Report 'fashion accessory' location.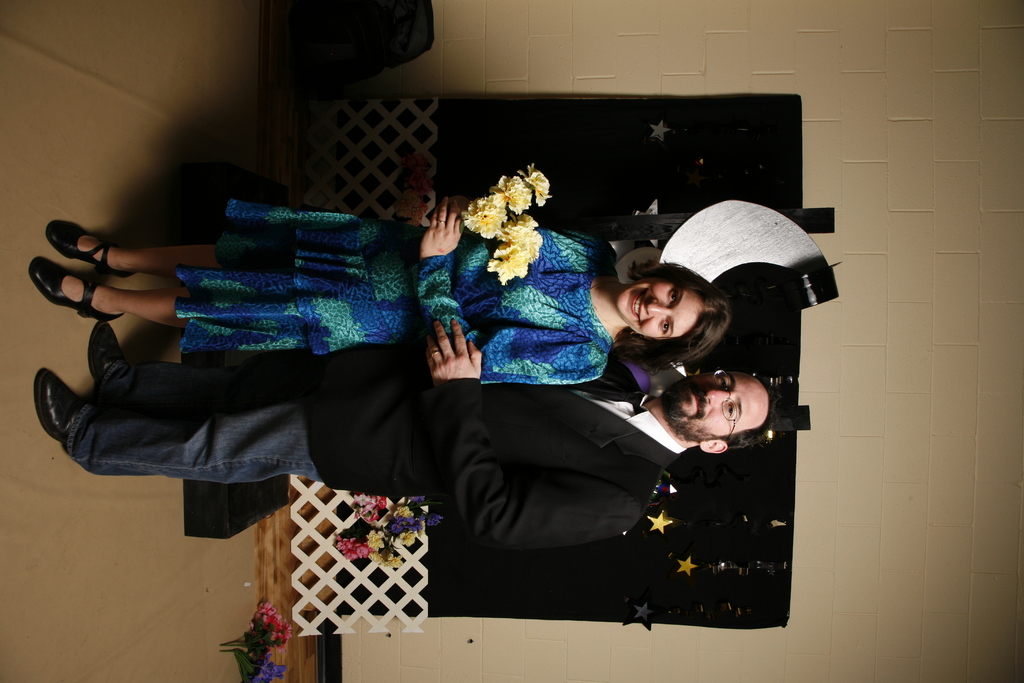
Report: (left=47, top=220, right=134, bottom=283).
